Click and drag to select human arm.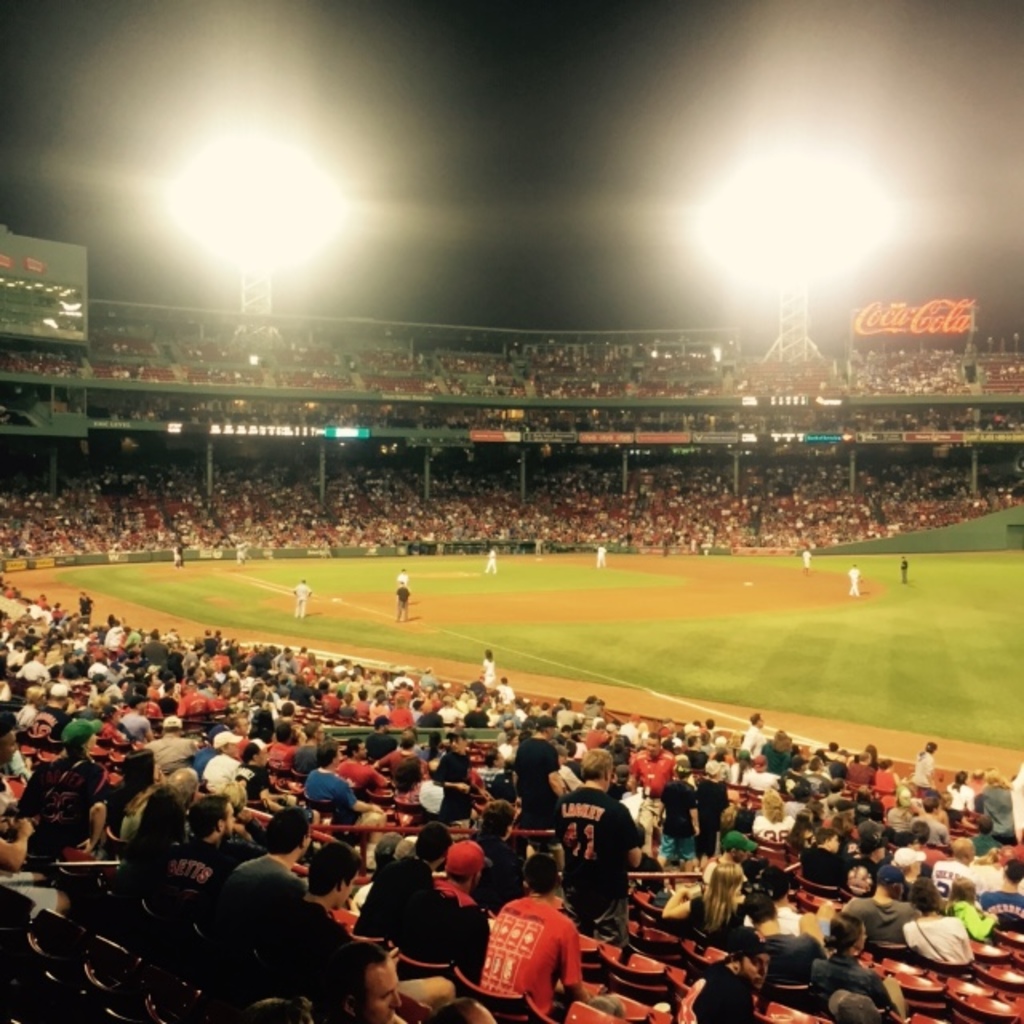
Selection: {"left": 555, "top": 922, "right": 578, "bottom": 982}.
